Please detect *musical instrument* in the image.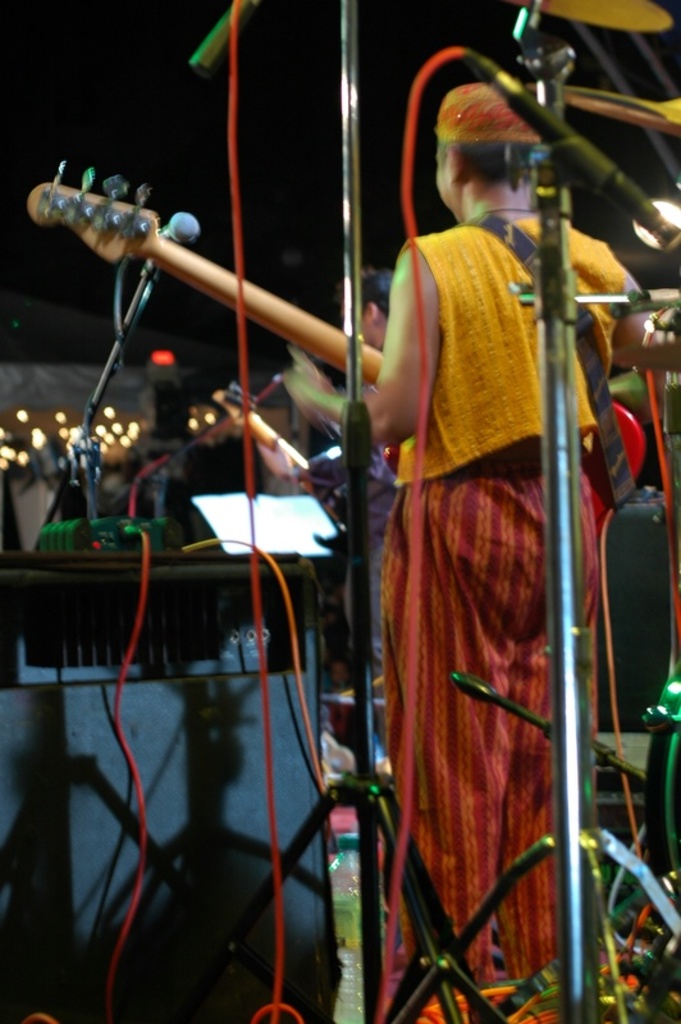
[33,156,641,609].
